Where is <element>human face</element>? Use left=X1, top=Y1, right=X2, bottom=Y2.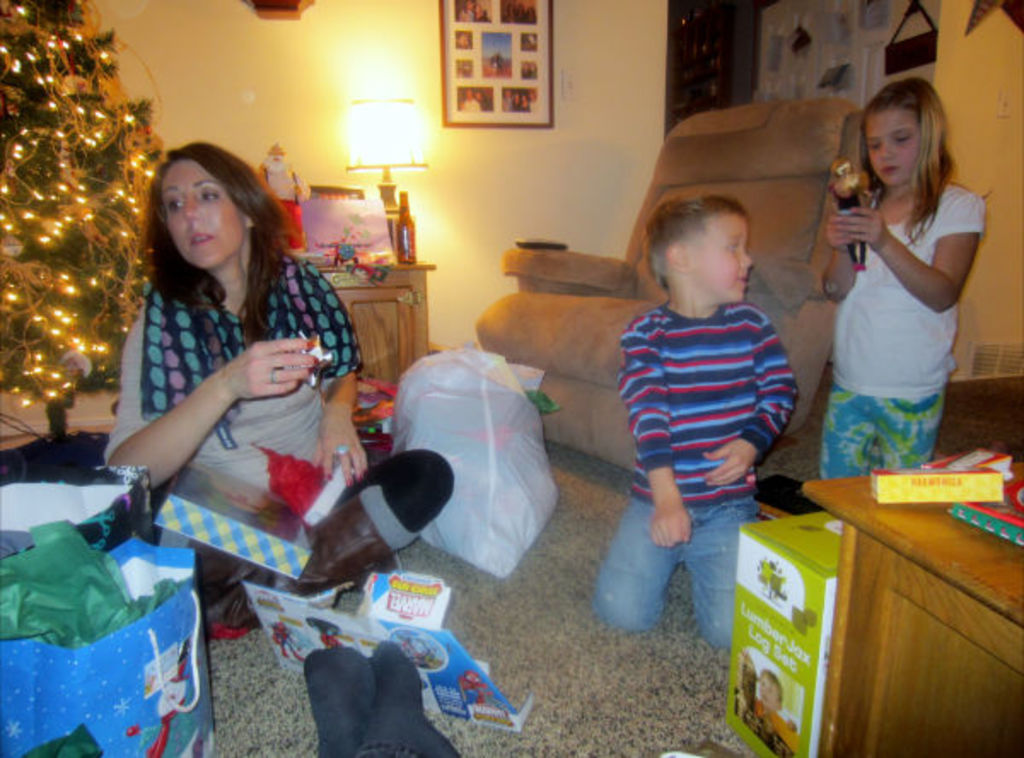
left=862, top=106, right=918, bottom=186.
